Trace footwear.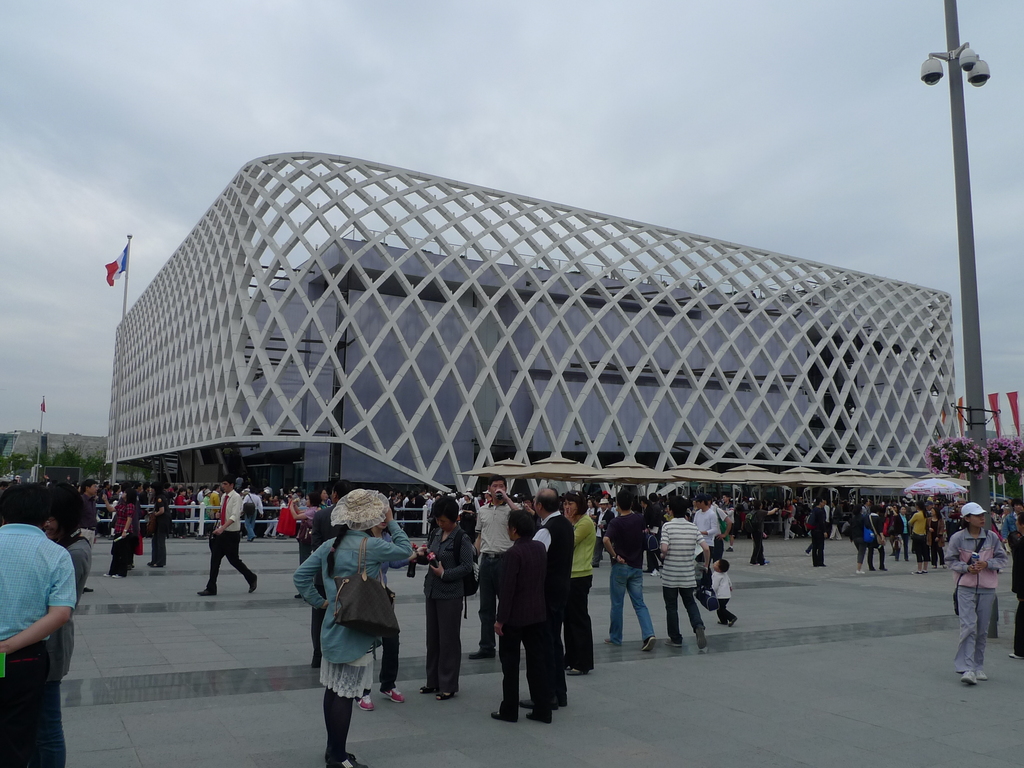
Traced to bbox(644, 635, 660, 653).
